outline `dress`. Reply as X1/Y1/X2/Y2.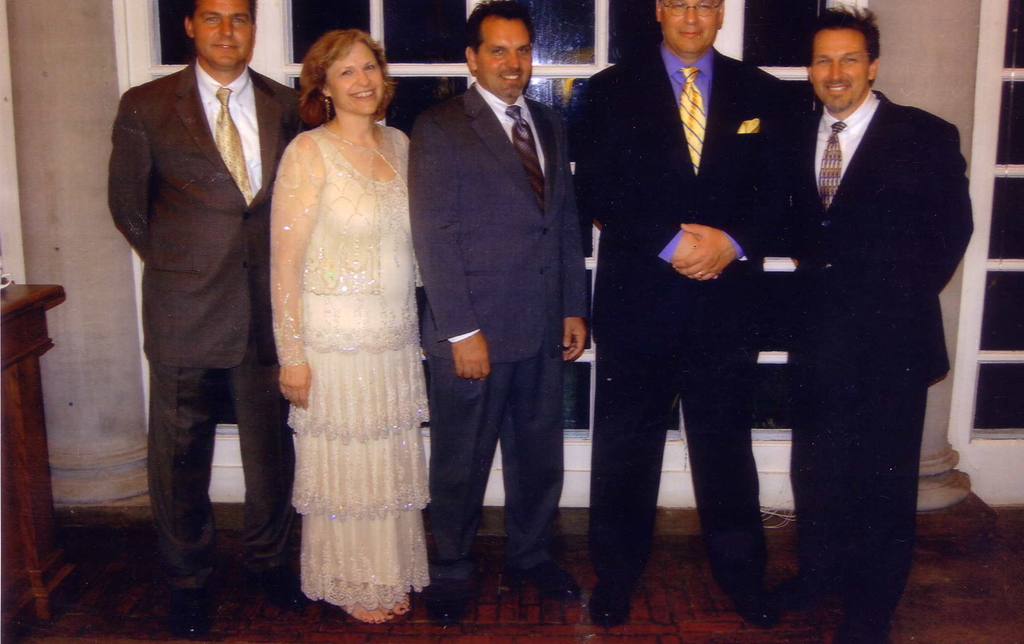
258/65/447/591.
